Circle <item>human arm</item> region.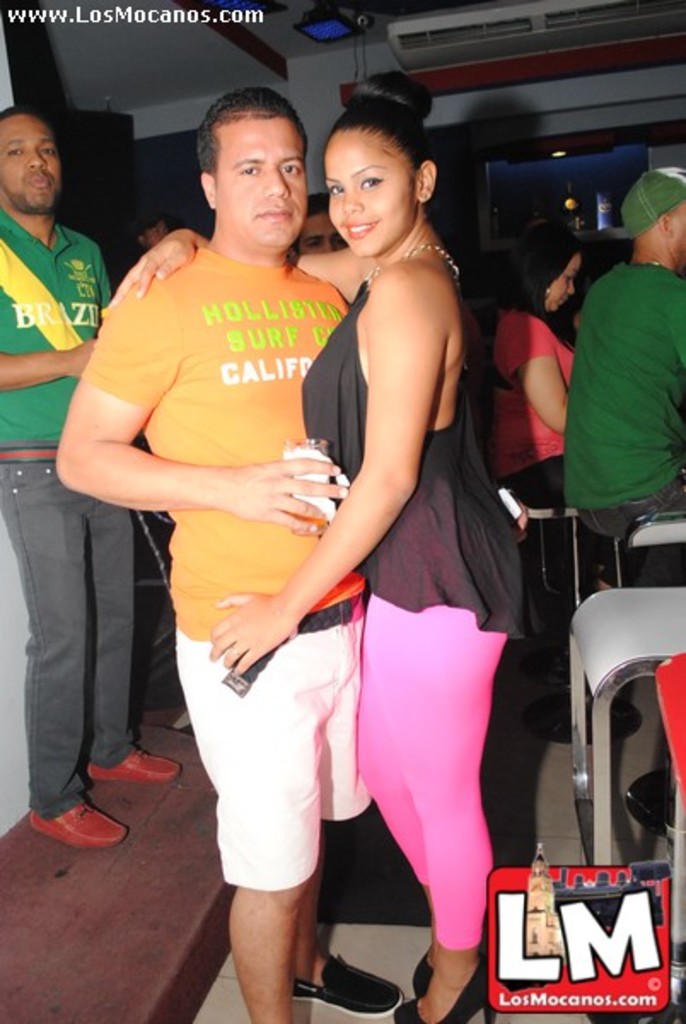
Region: [488,305,567,439].
